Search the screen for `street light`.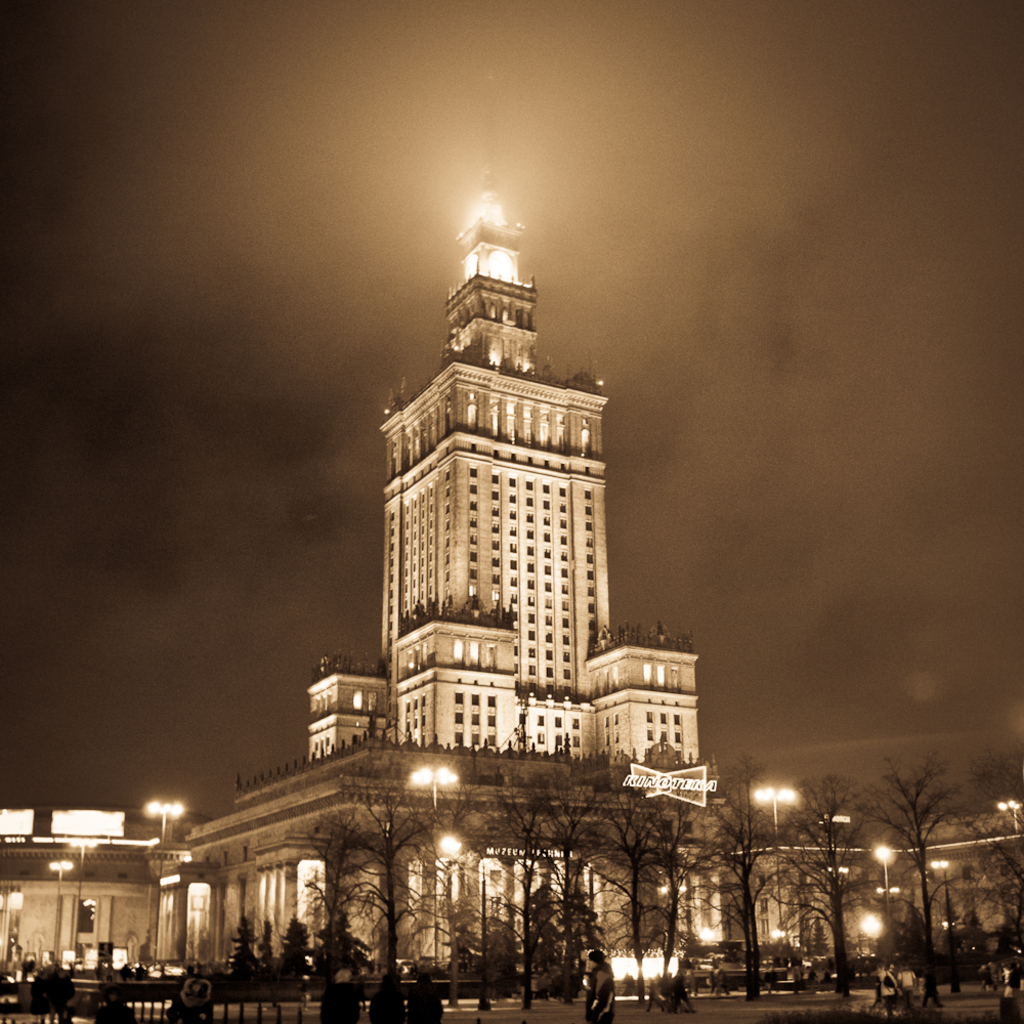
Found at crop(140, 802, 185, 861).
